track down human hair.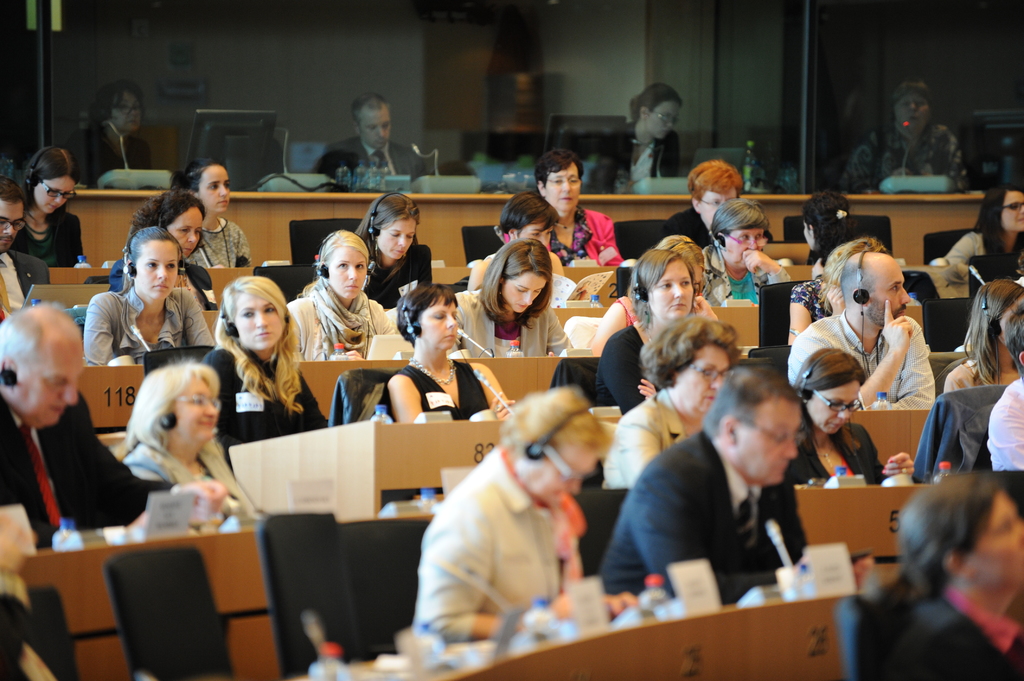
Tracked to 624 79 685 121.
